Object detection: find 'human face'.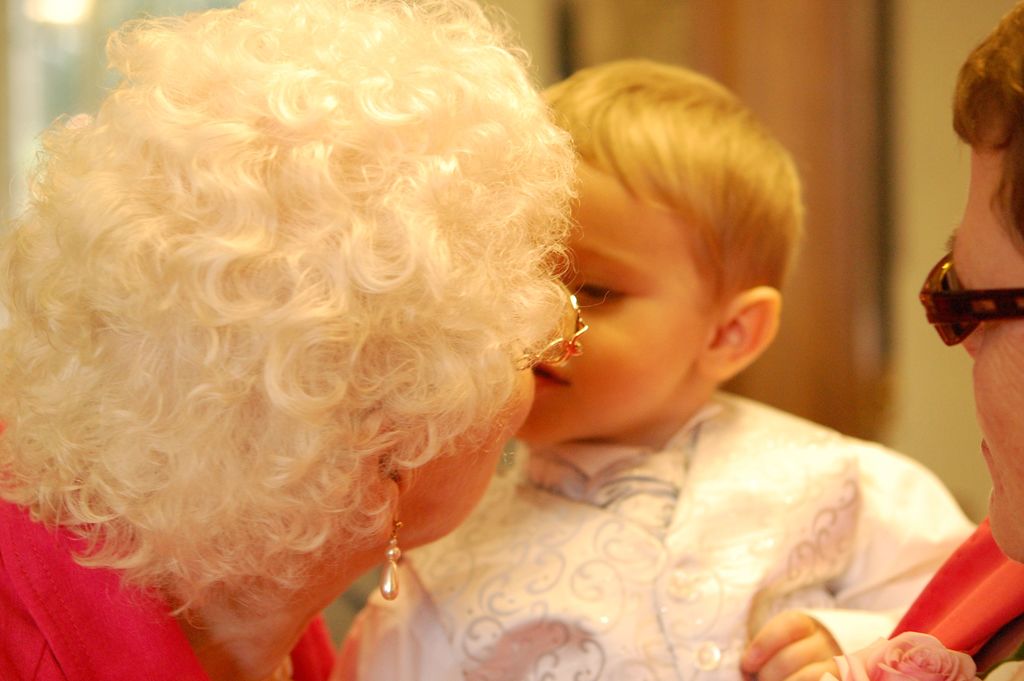
952:133:1023:558.
